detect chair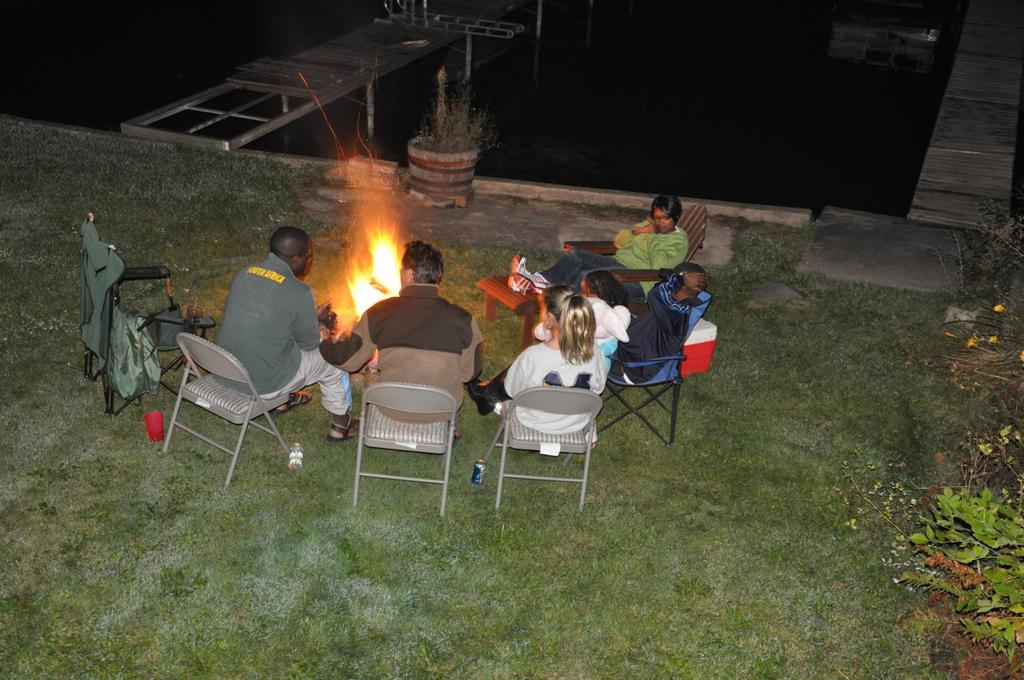
{"x1": 592, "y1": 354, "x2": 685, "y2": 447}
